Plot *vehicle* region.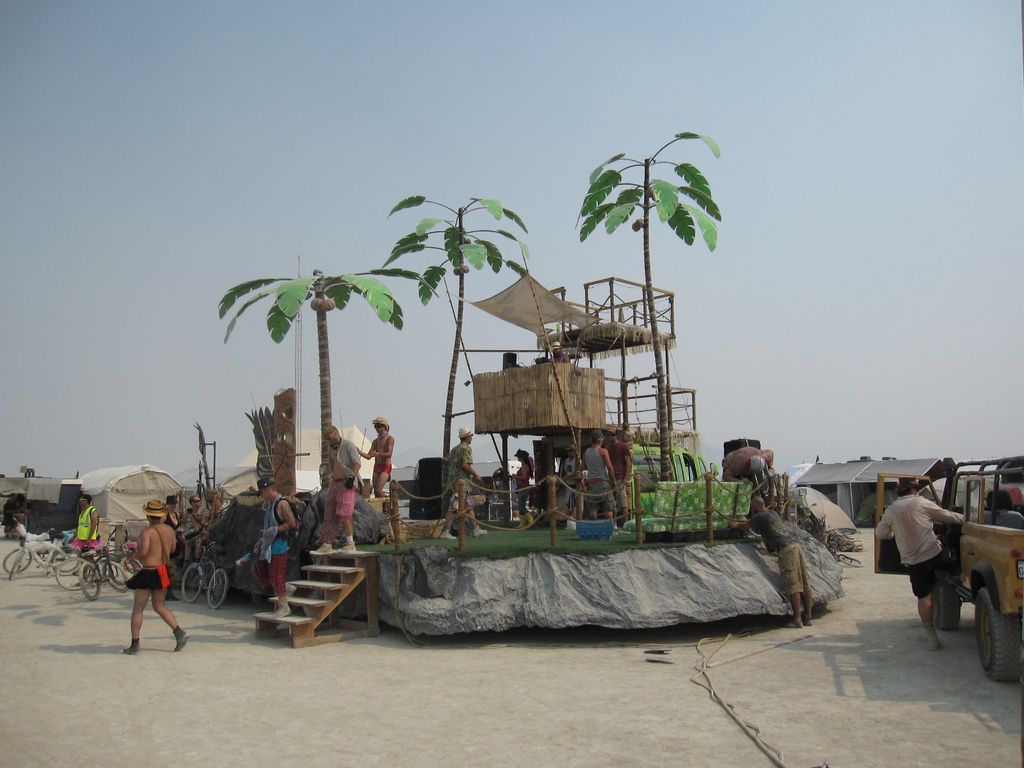
Plotted at bbox=(179, 532, 229, 608).
